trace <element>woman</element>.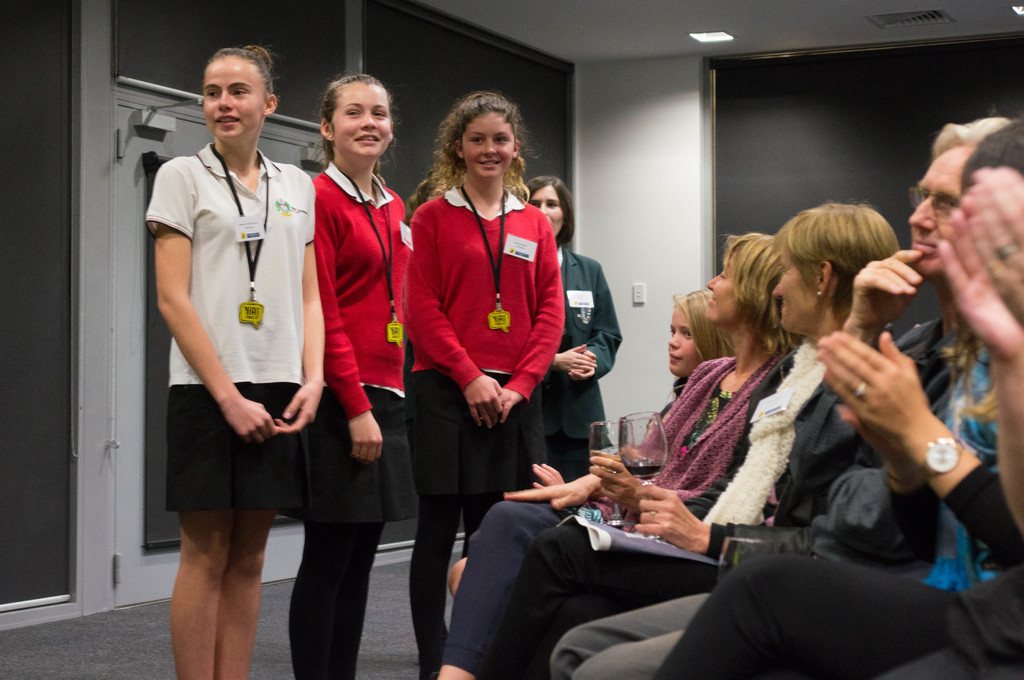
Traced to [440, 227, 808, 679].
